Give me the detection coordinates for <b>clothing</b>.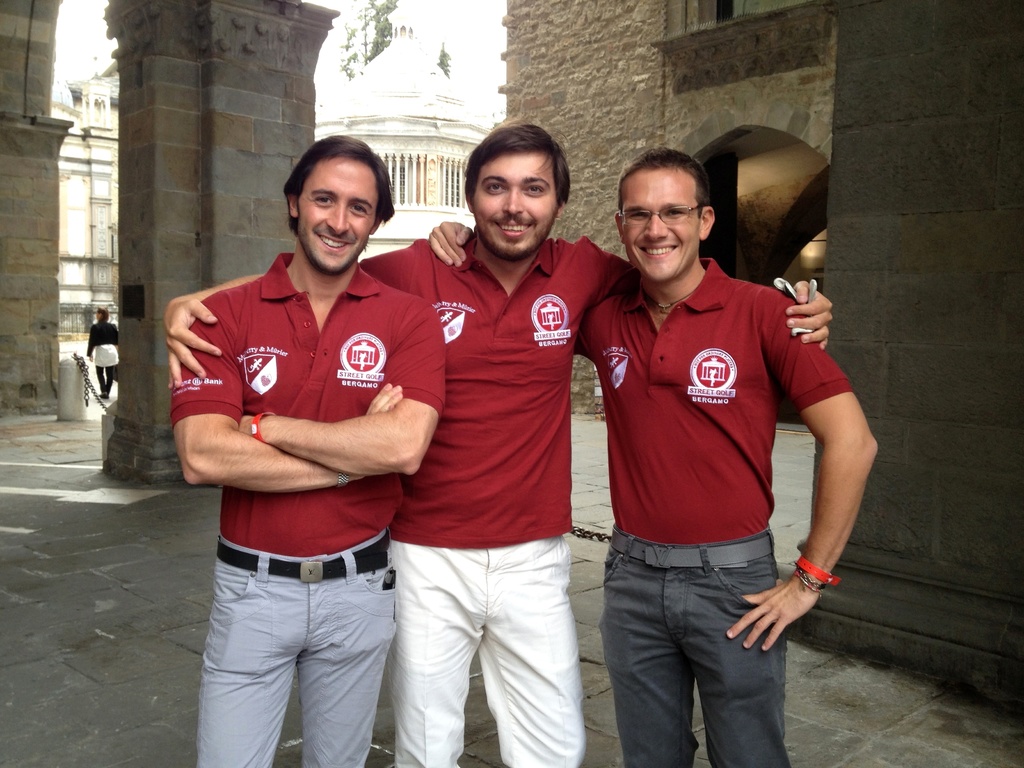
(left=354, top=233, right=641, bottom=766).
